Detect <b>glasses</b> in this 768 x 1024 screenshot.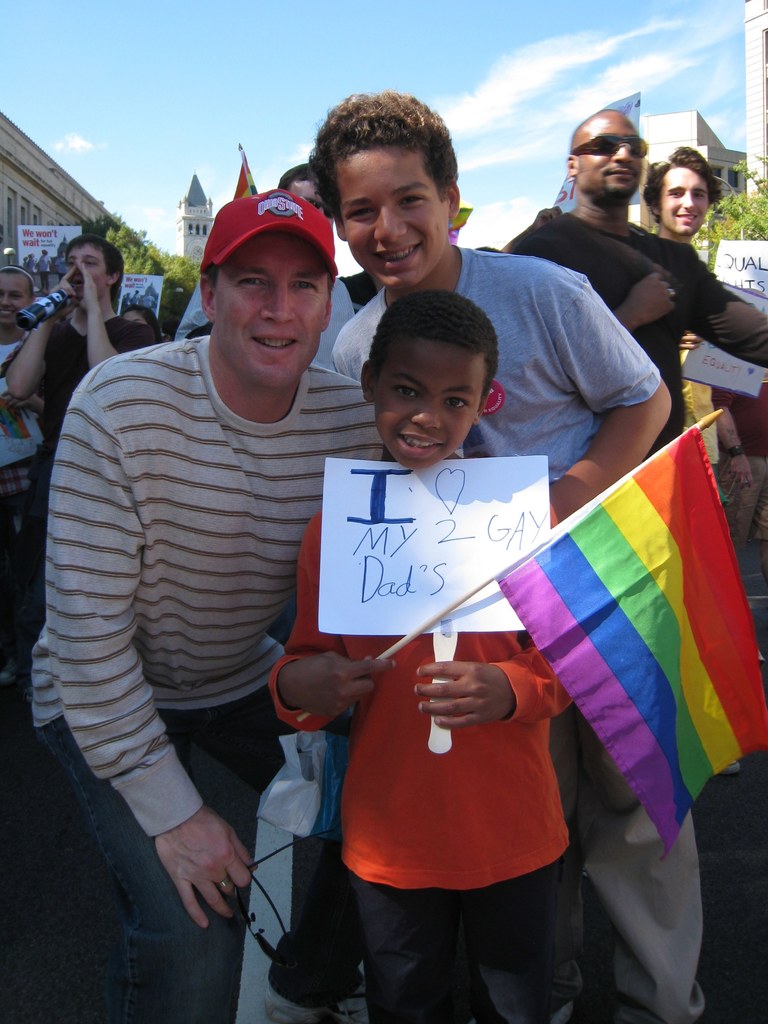
Detection: (570,135,648,154).
